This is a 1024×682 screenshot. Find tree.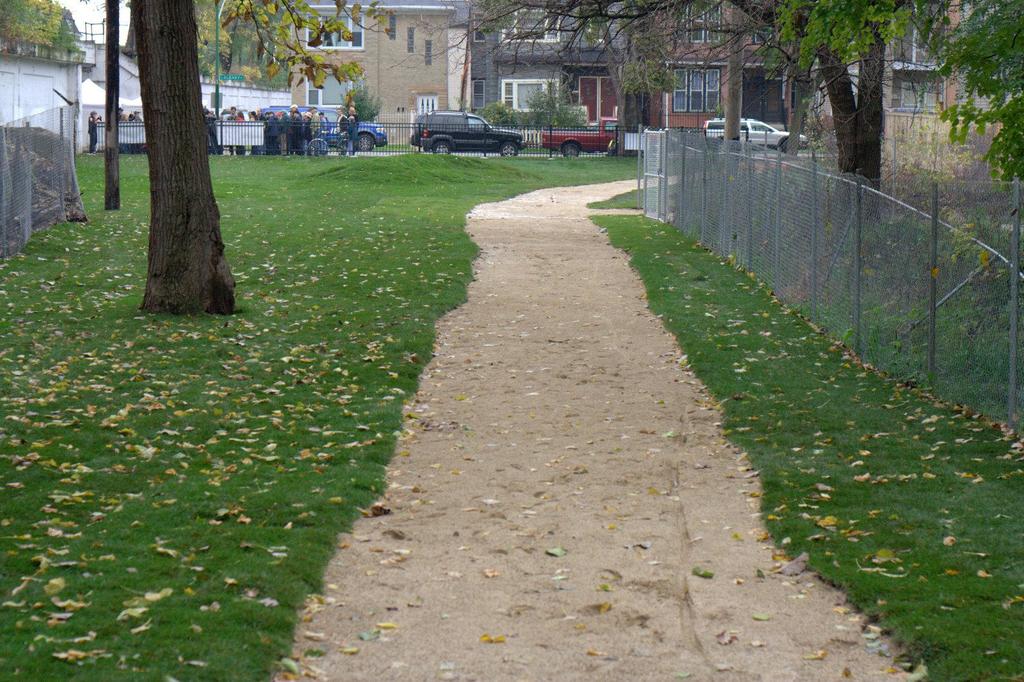
Bounding box: {"x1": 481, "y1": 99, "x2": 531, "y2": 132}.
